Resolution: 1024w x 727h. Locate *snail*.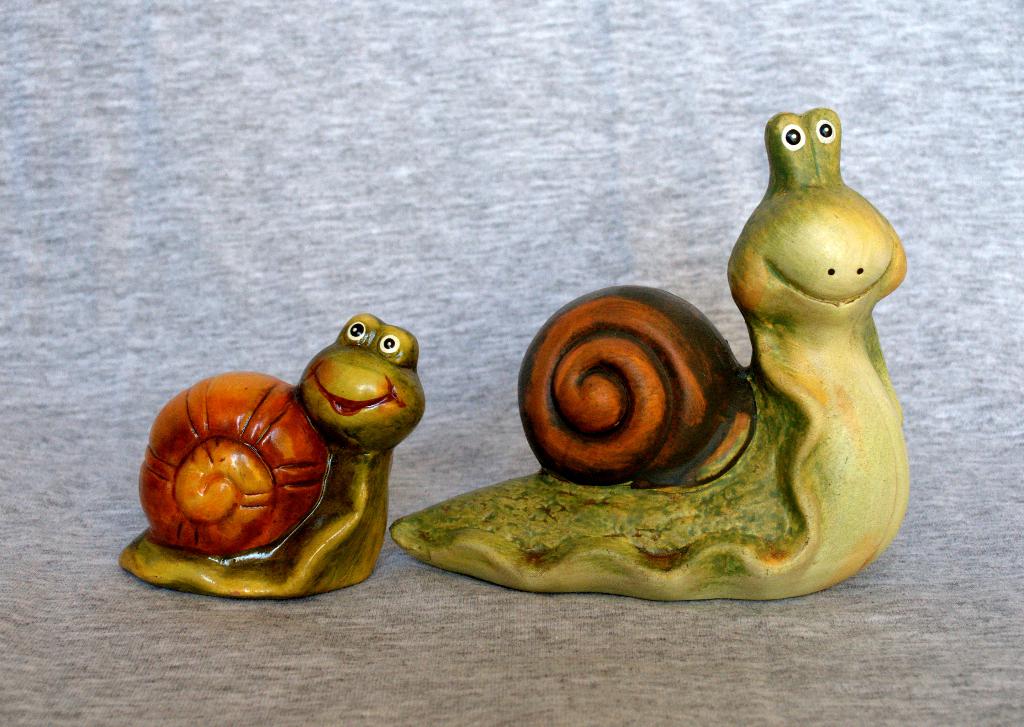
crop(115, 310, 426, 602).
